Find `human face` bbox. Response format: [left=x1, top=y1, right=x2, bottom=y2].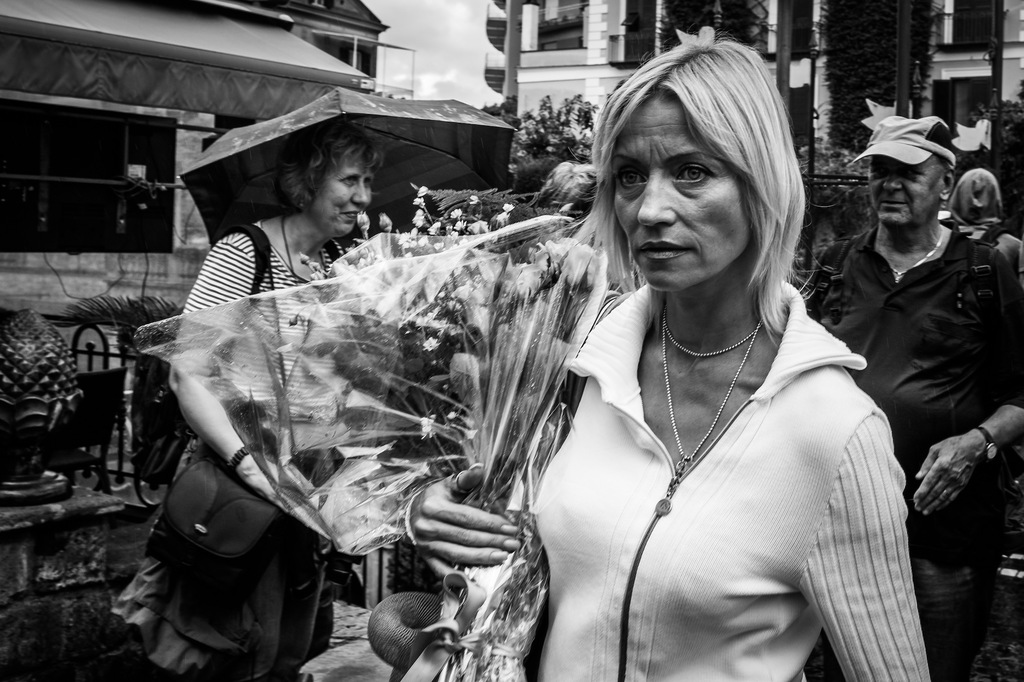
[left=612, top=94, right=757, bottom=293].
